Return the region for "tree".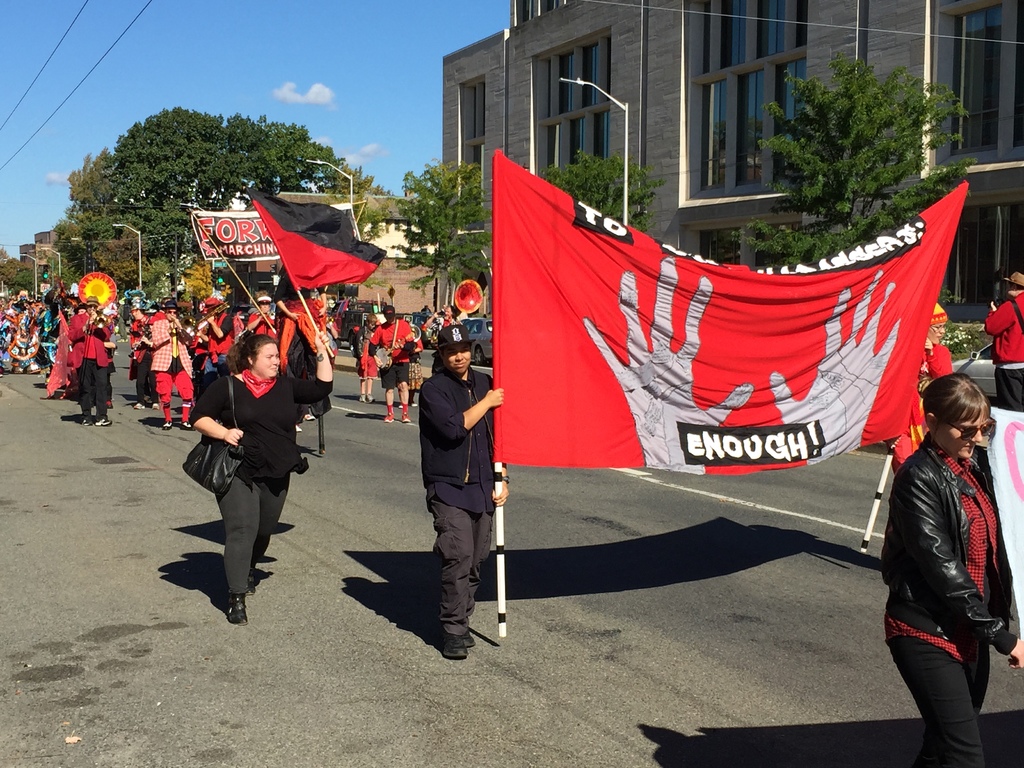
(x1=383, y1=156, x2=494, y2=314).
